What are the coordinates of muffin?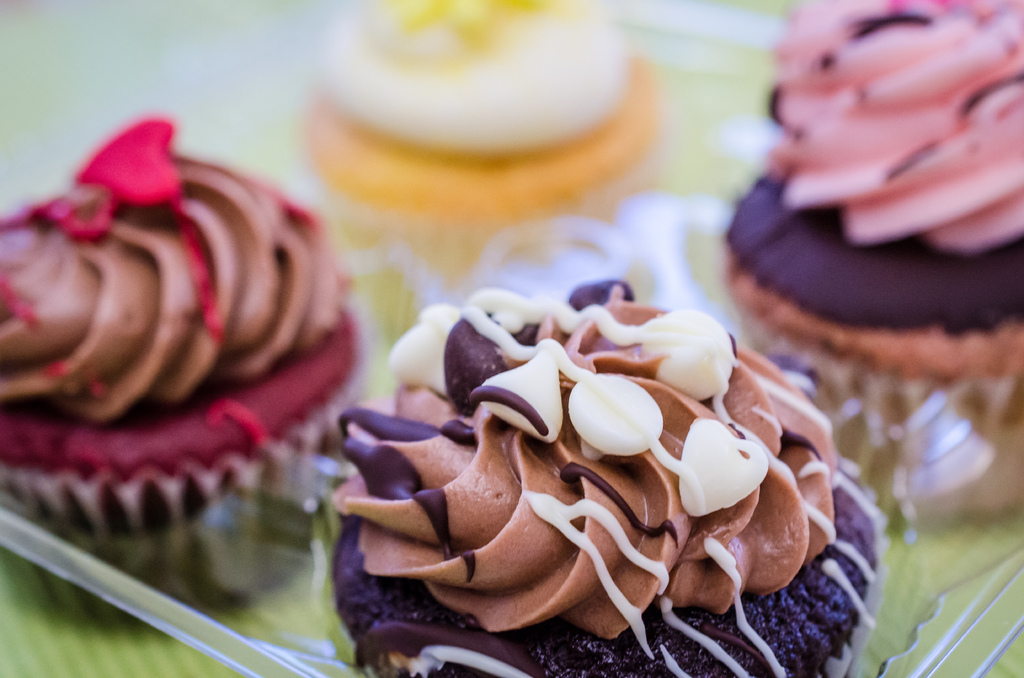
x1=712 y1=0 x2=1023 y2=522.
